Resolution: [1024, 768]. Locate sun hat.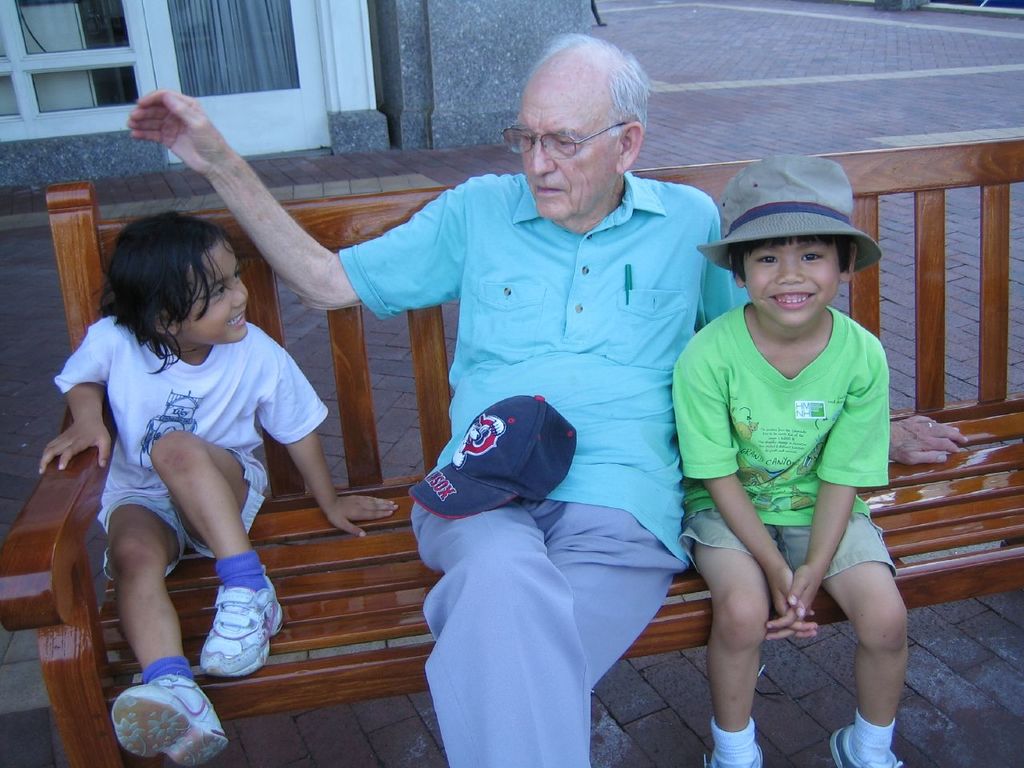
l=697, t=150, r=882, b=274.
